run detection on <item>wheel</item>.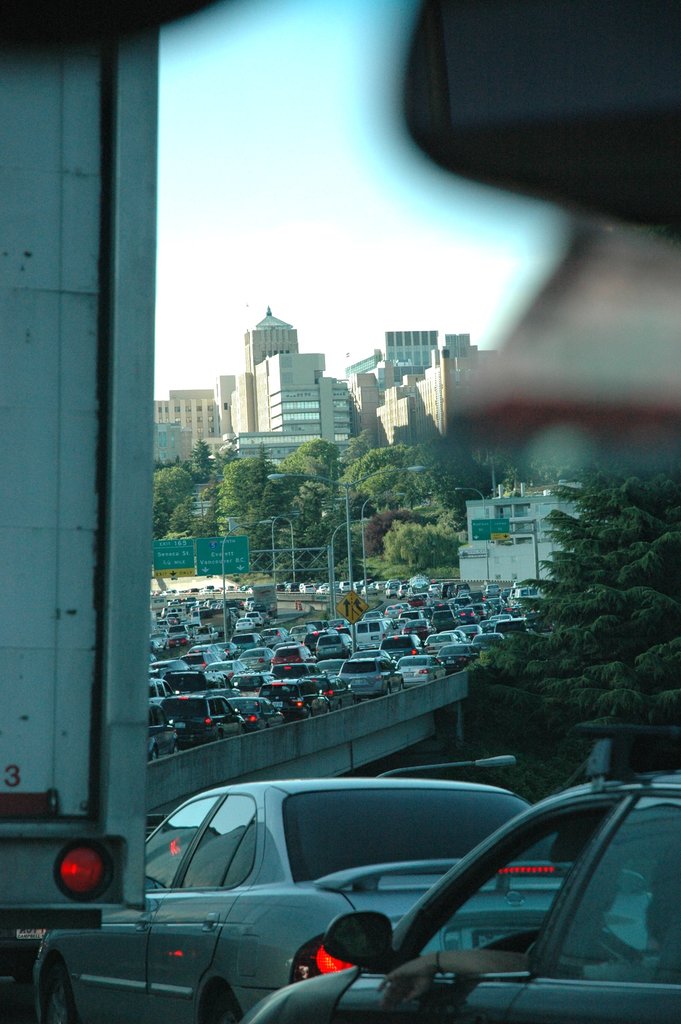
Result: [left=36, top=958, right=79, bottom=1023].
